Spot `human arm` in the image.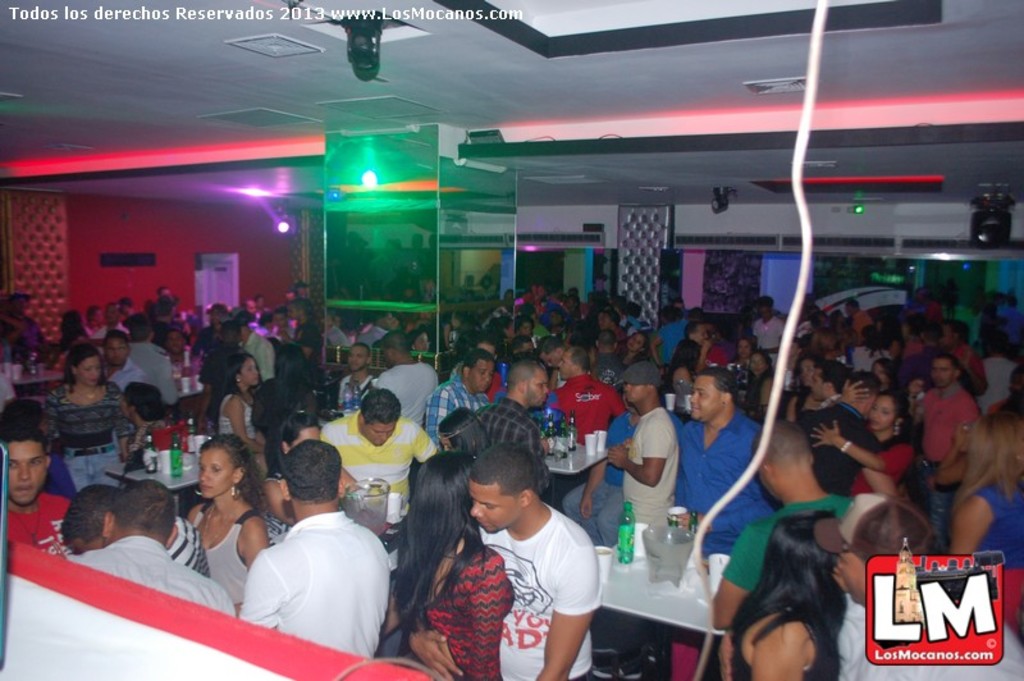
`human arm` found at left=548, top=367, right=564, bottom=413.
